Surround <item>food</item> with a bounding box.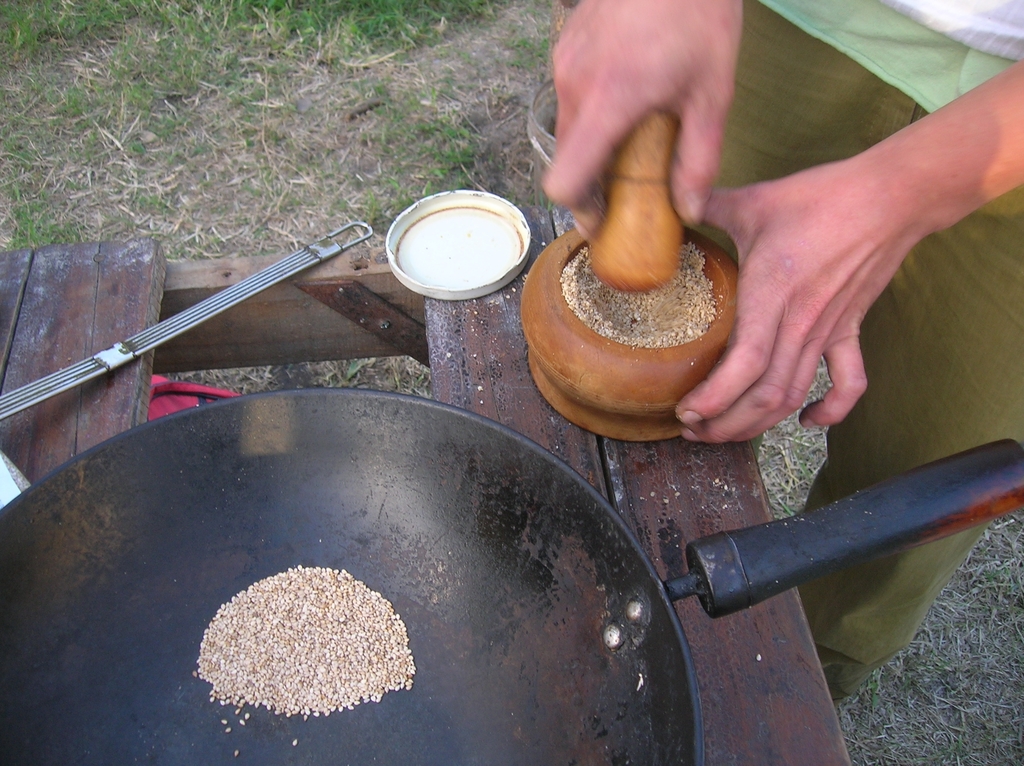
226/726/230/730.
